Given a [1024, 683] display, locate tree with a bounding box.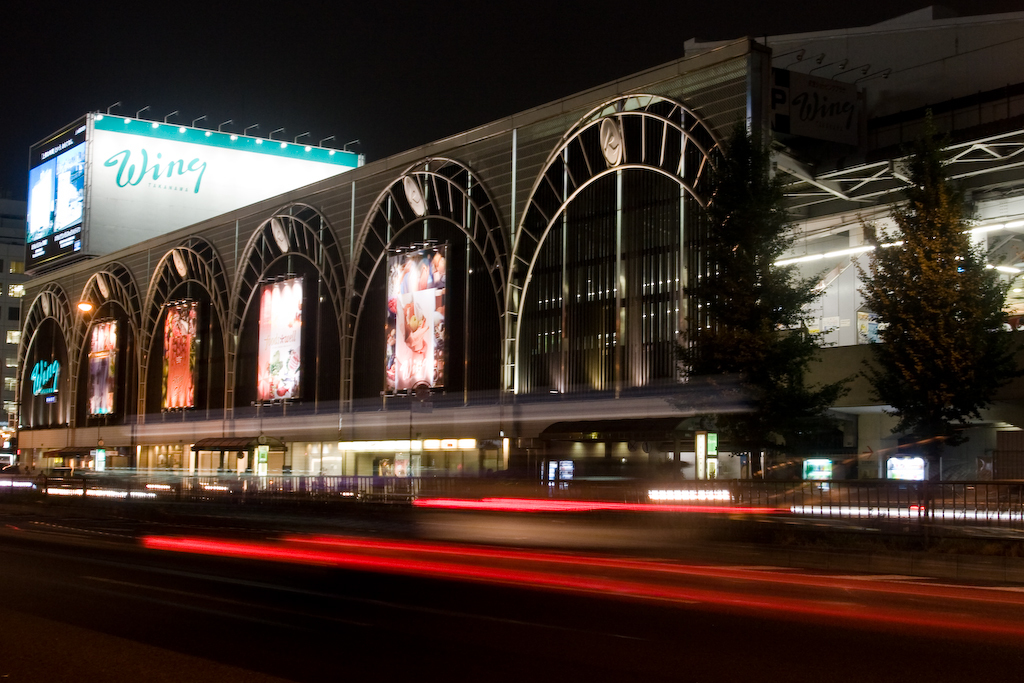
Located: Rect(662, 107, 847, 479).
